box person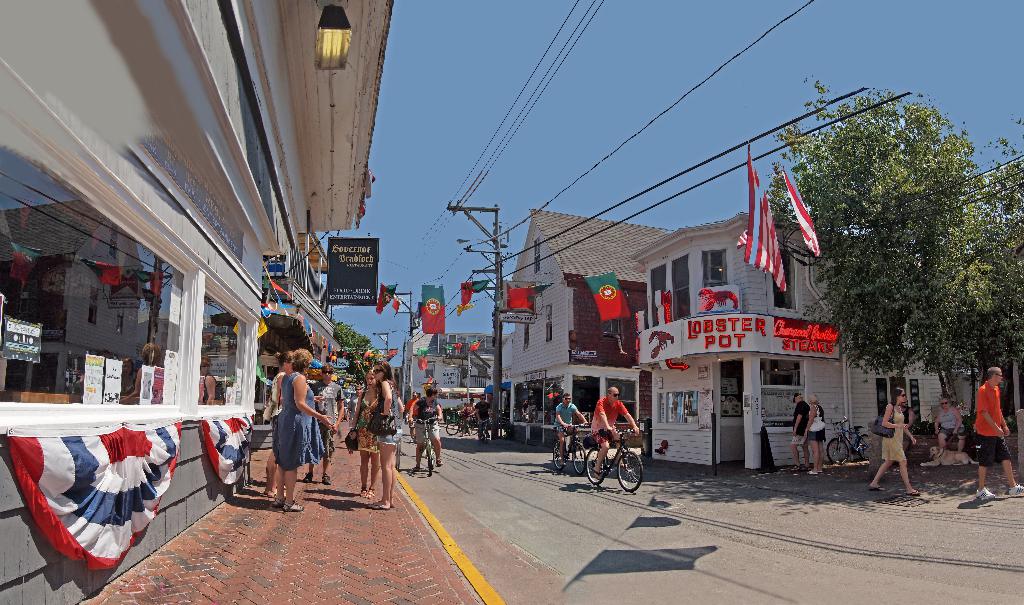
x1=303, y1=360, x2=344, y2=486
